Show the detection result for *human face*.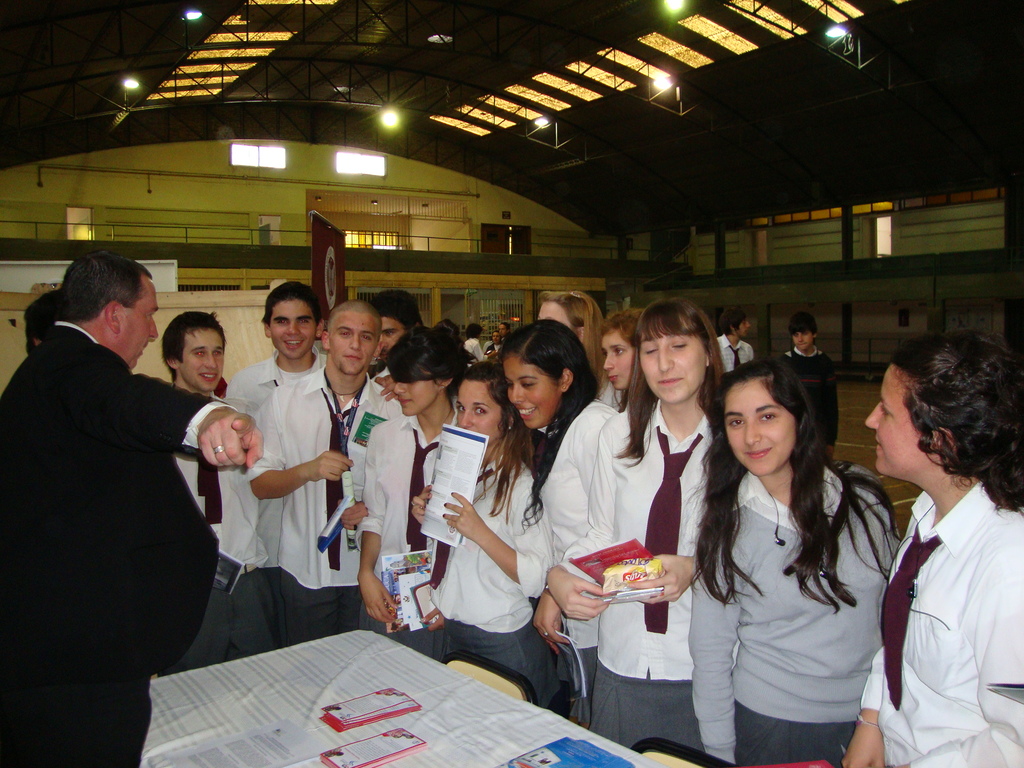
Rect(597, 331, 628, 387).
